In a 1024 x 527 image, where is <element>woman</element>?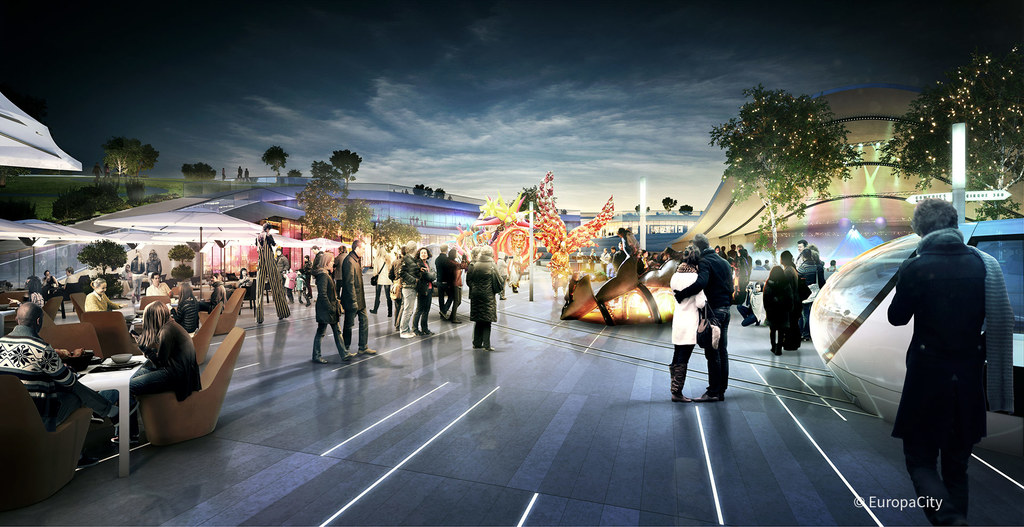
rect(172, 282, 199, 331).
